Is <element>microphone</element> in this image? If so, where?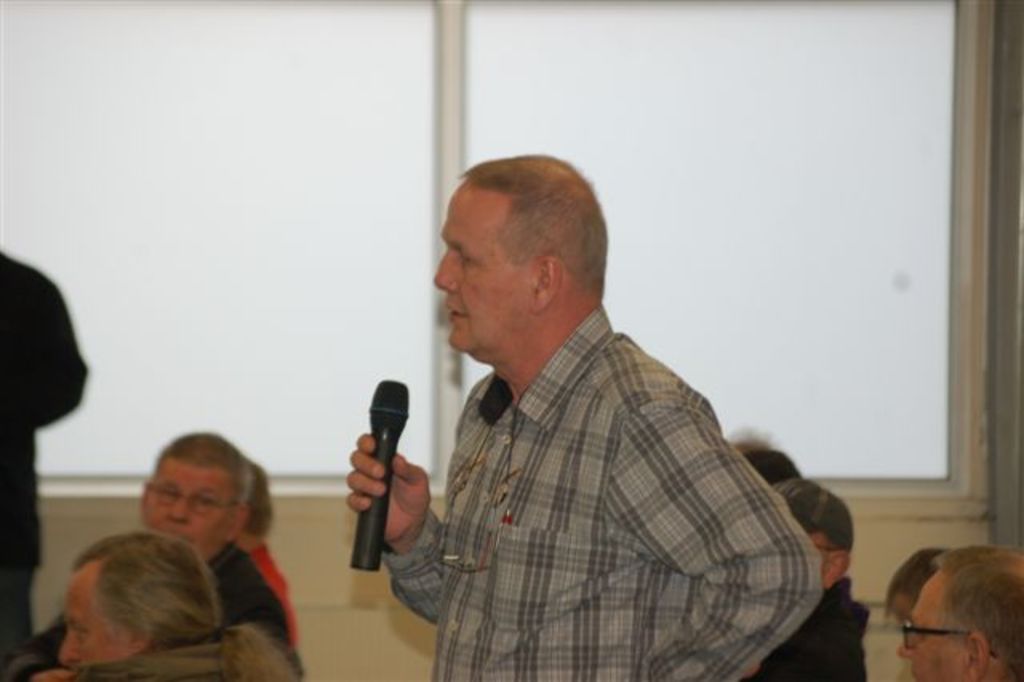
Yes, at x1=350, y1=375, x2=410, y2=572.
